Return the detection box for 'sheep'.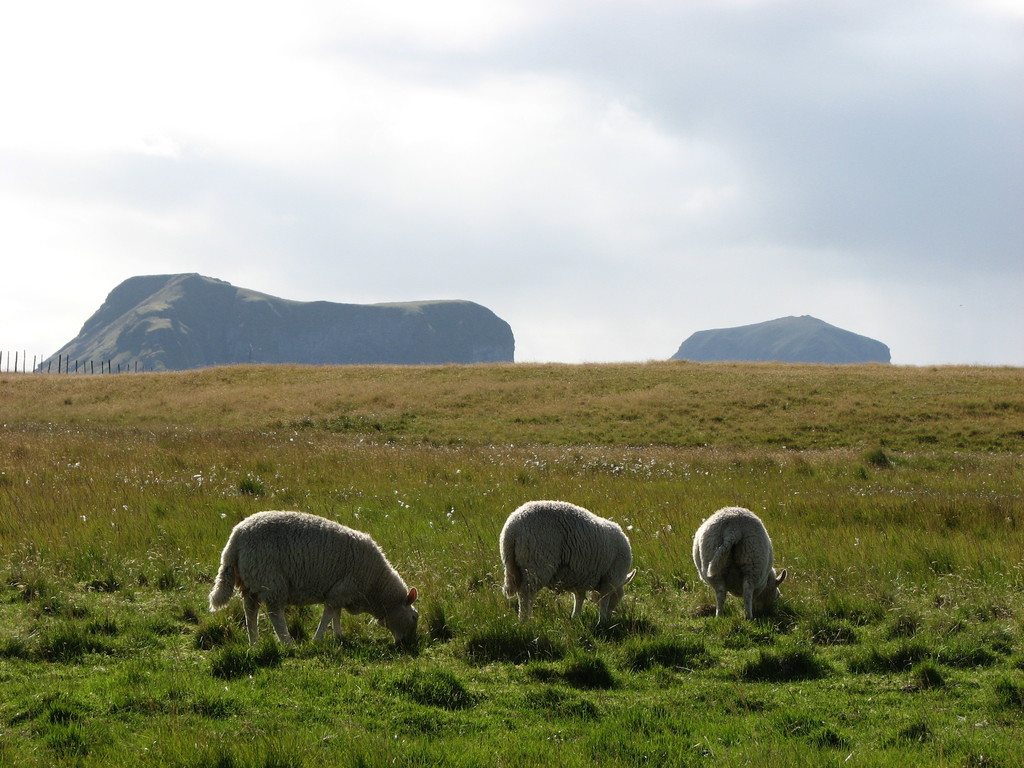
detection(209, 512, 416, 653).
